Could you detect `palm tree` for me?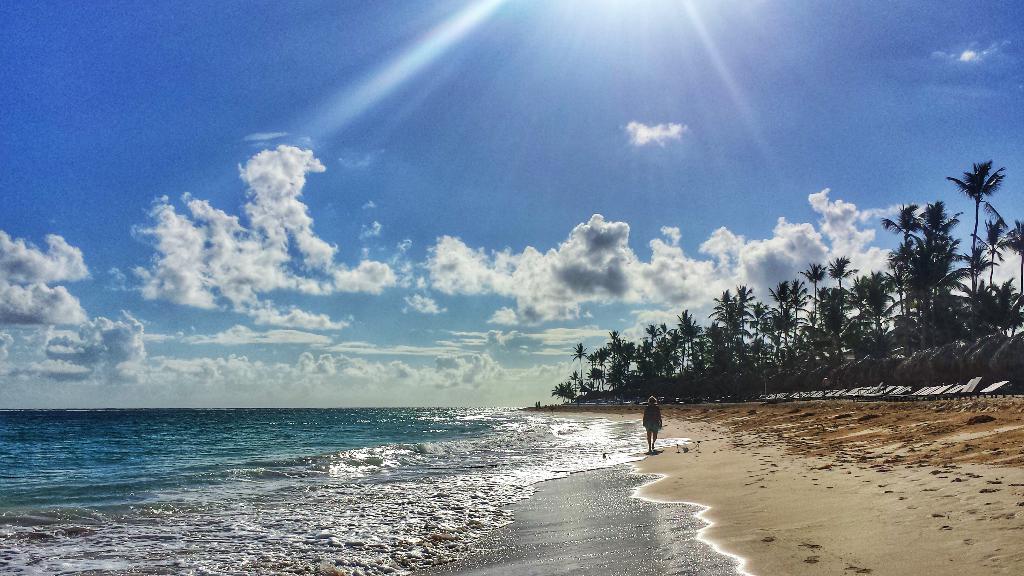
Detection result: x1=682 y1=305 x2=704 y2=361.
